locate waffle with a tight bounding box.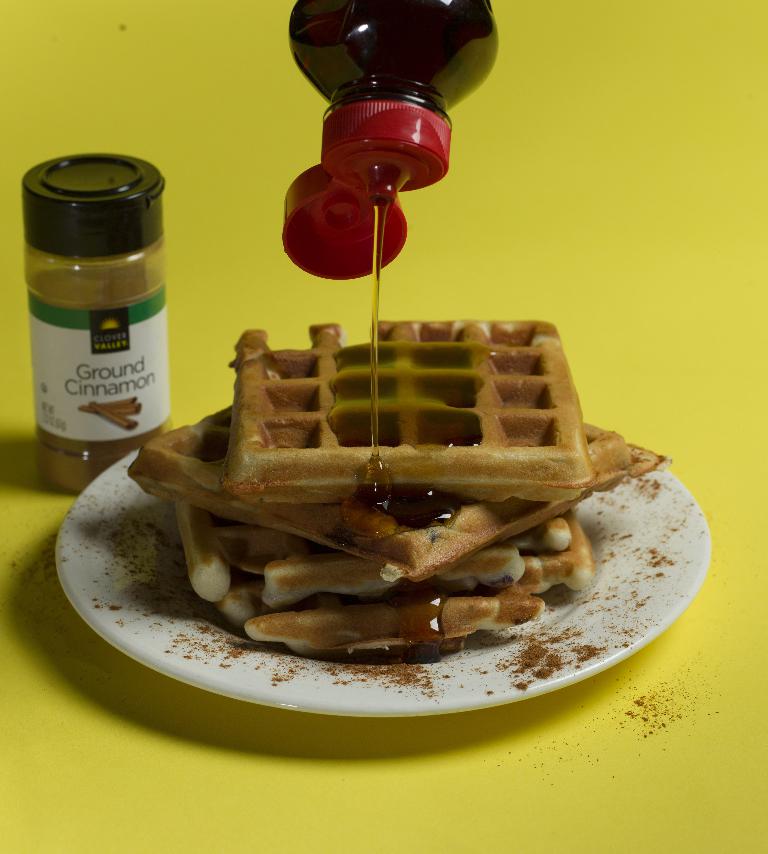
217, 317, 601, 505.
